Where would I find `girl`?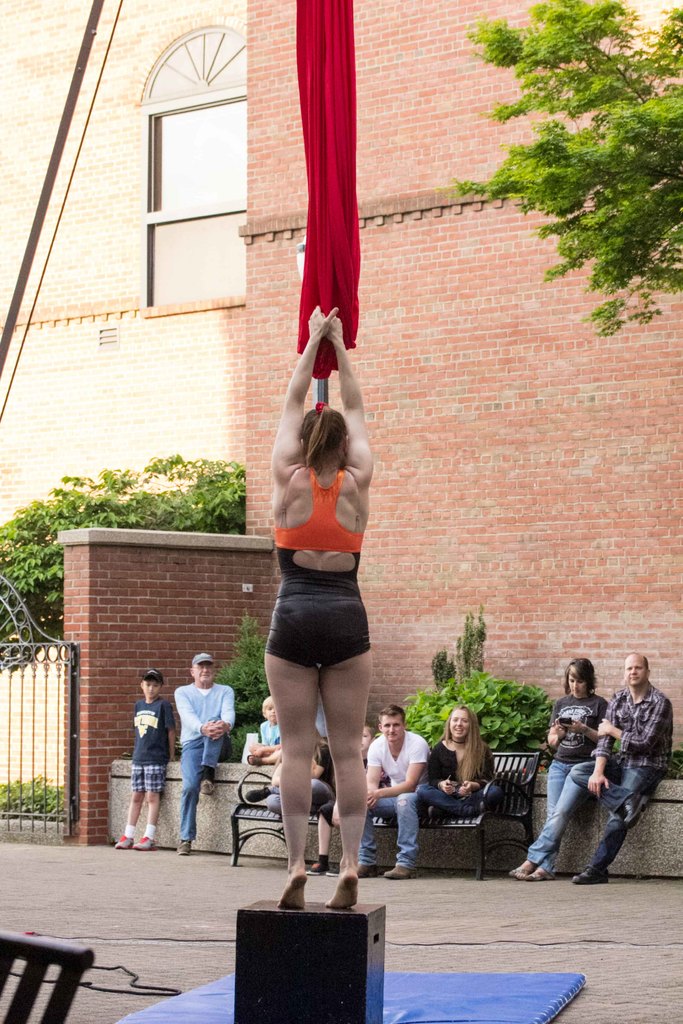
At 507/653/610/879.
